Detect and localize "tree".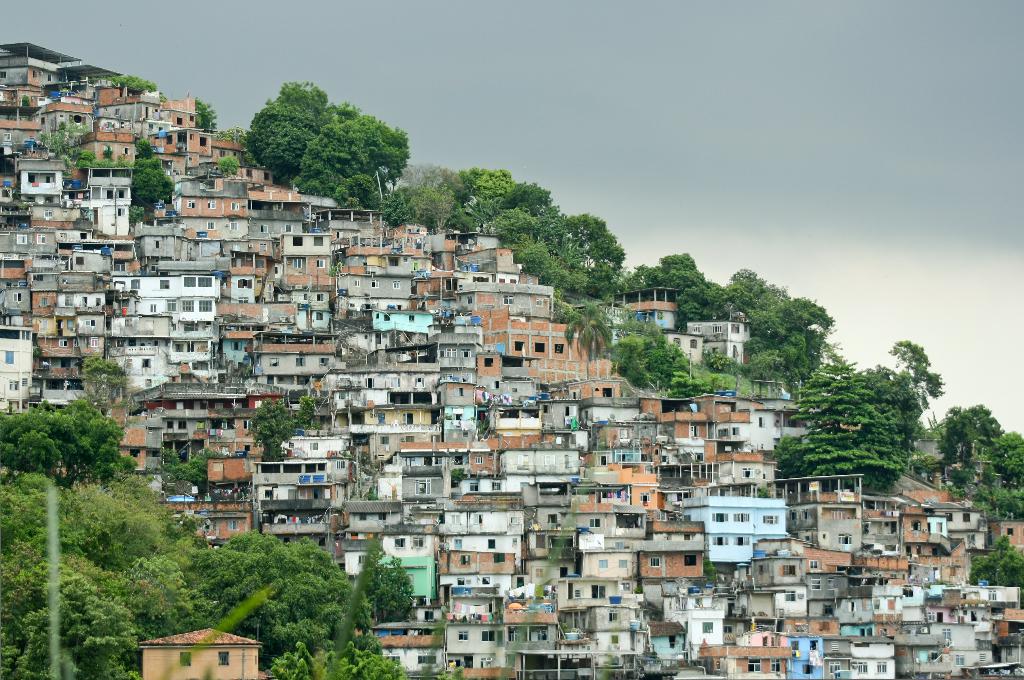
Localized at pyautogui.locateOnScreen(925, 400, 998, 481).
